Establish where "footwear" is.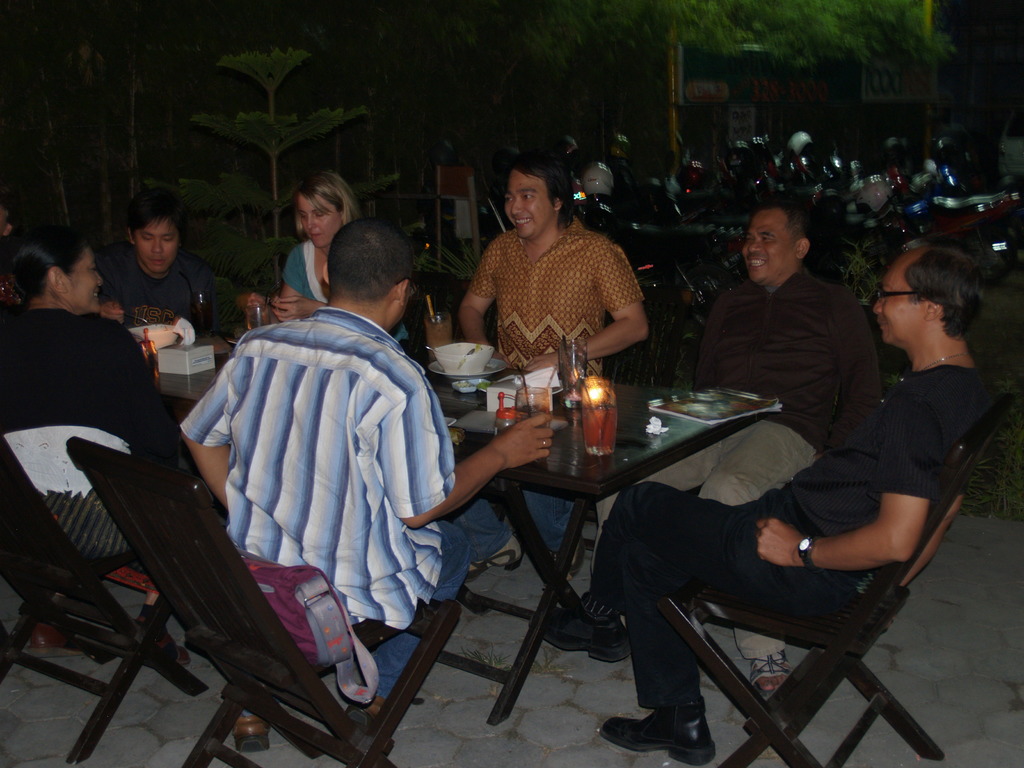
Established at [x1=461, y1=534, x2=523, y2=580].
